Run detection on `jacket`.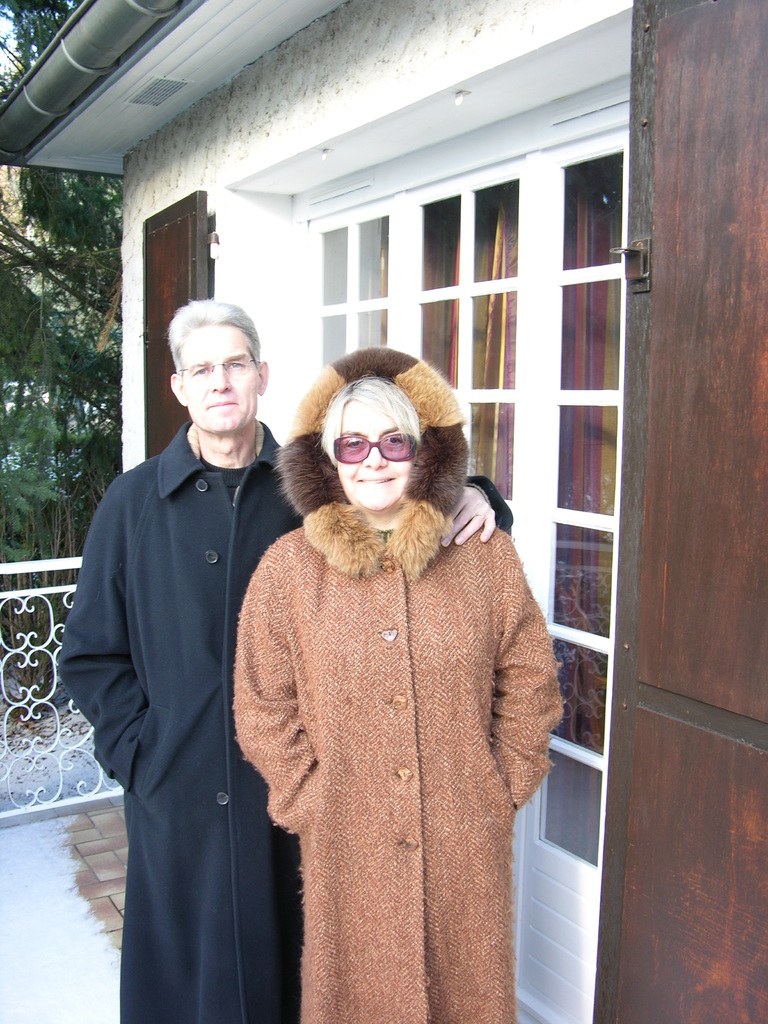
Result: l=214, t=377, r=560, b=996.
